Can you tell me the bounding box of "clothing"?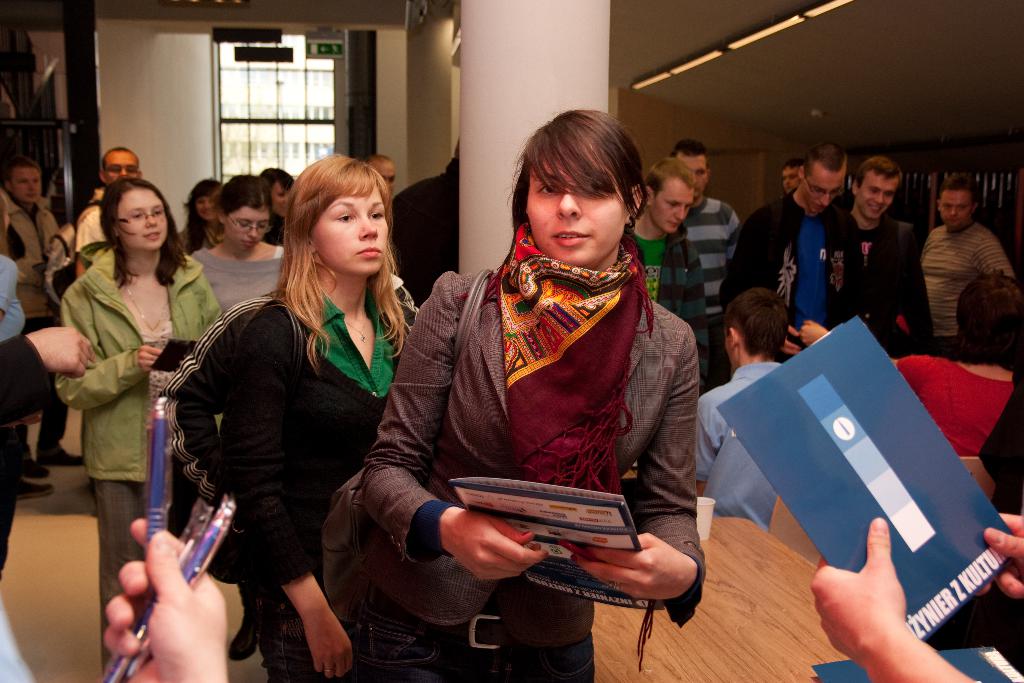
Rect(179, 308, 426, 583).
